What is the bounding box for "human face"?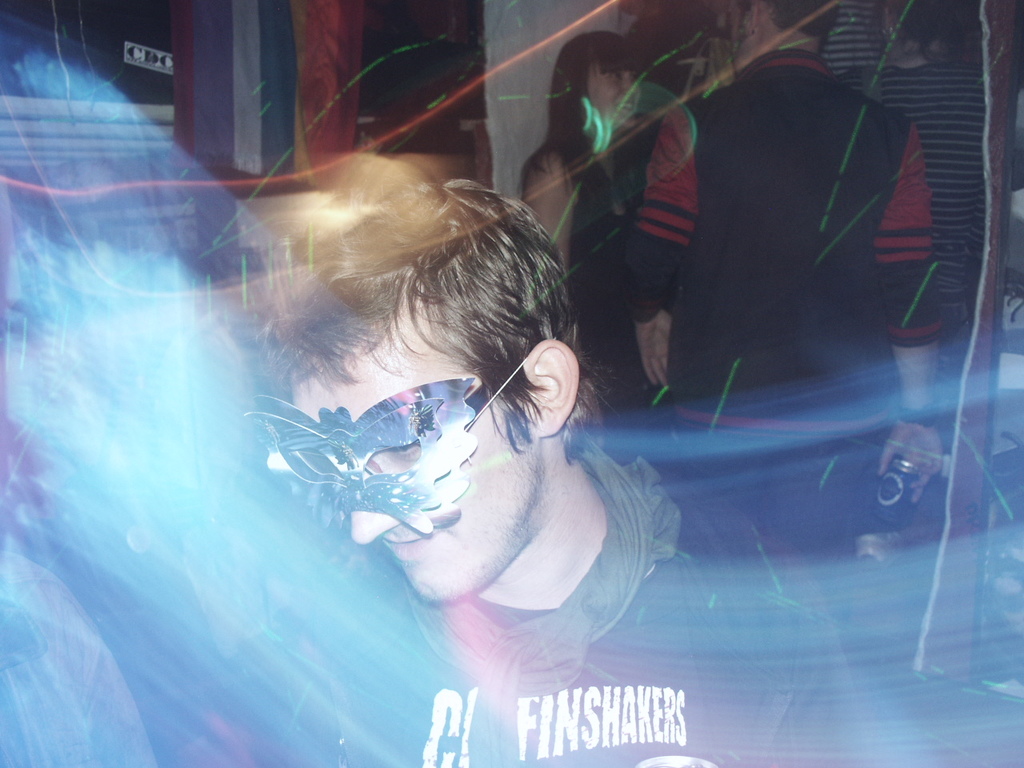
region(288, 340, 508, 600).
